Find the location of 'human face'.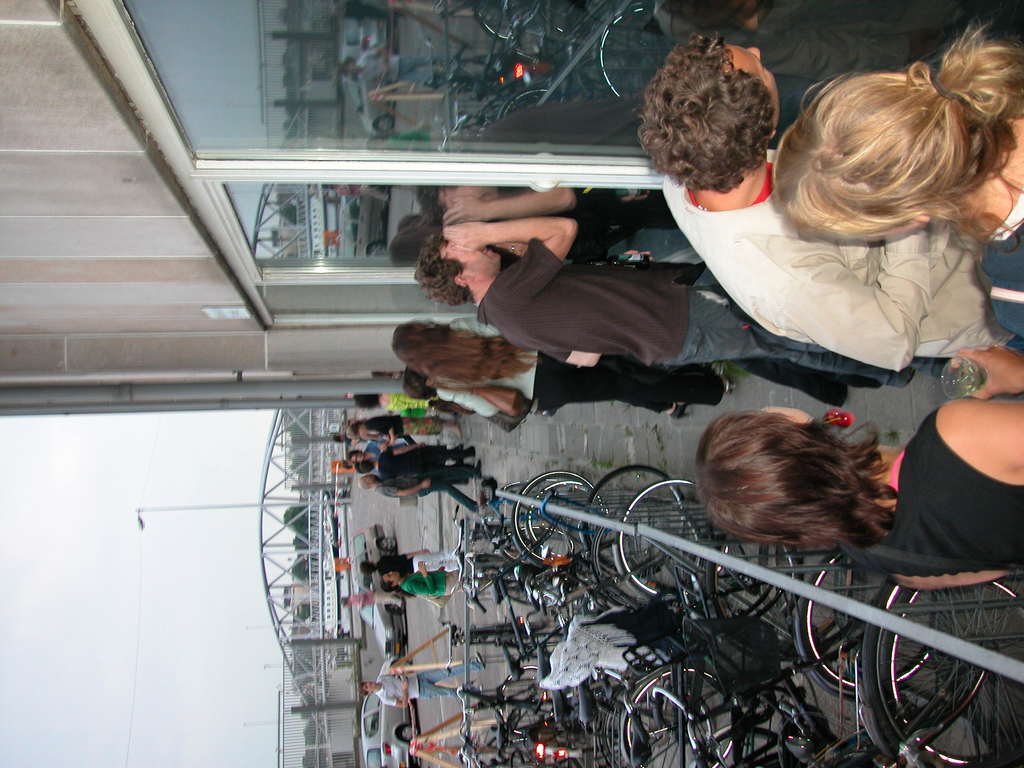
Location: select_region(436, 237, 503, 269).
